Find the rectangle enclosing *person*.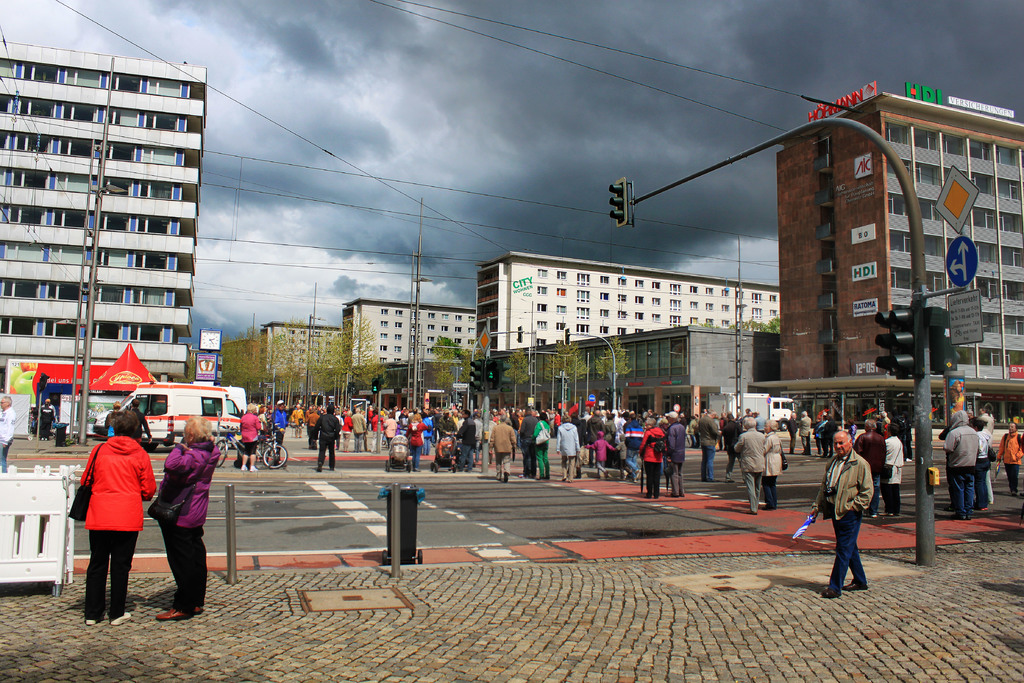
<region>804, 425, 872, 603</region>.
